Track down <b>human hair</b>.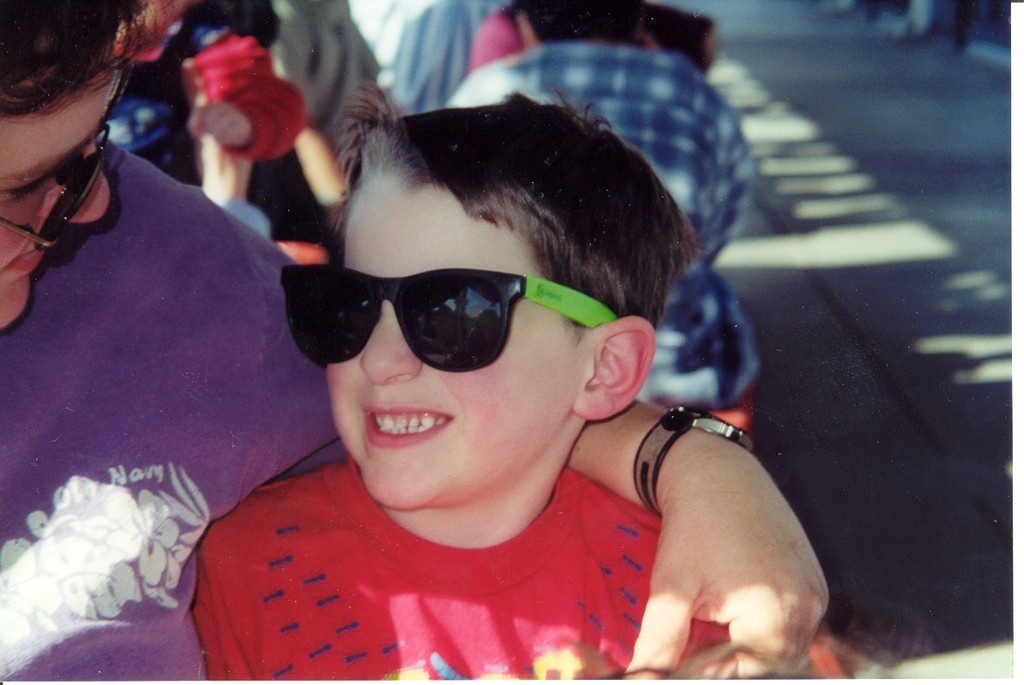
Tracked to {"x1": 117, "y1": 0, "x2": 192, "y2": 52}.
